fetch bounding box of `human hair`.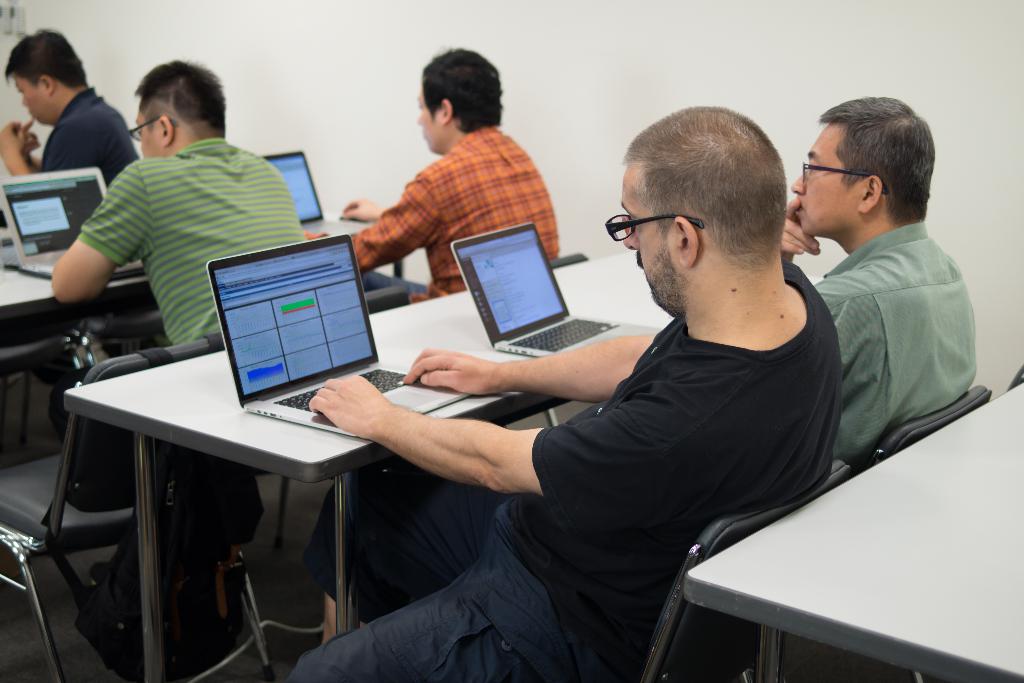
Bbox: 620:108:810:289.
